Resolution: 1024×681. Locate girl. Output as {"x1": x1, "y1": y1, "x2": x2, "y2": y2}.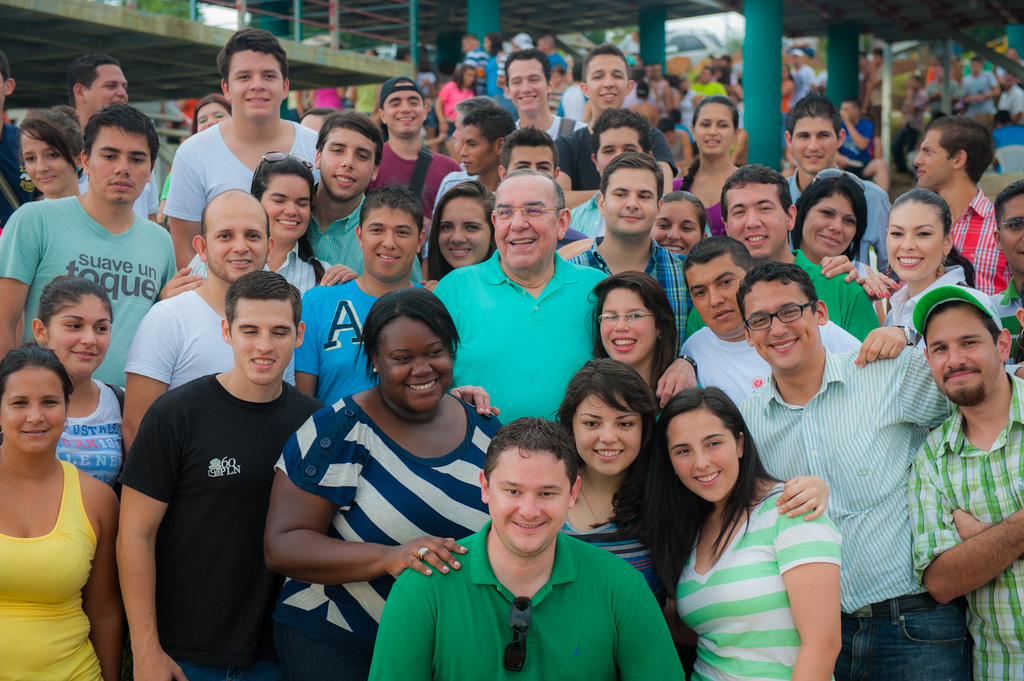
{"x1": 649, "y1": 189, "x2": 706, "y2": 260}.
